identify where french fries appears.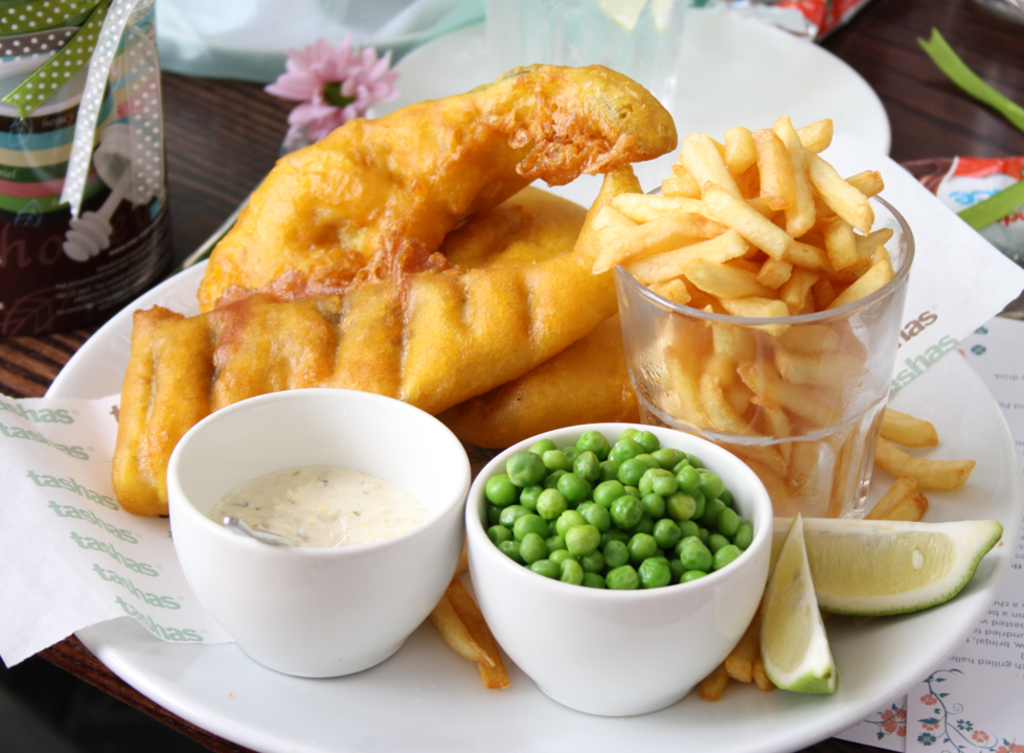
Appears at select_region(458, 535, 467, 573).
